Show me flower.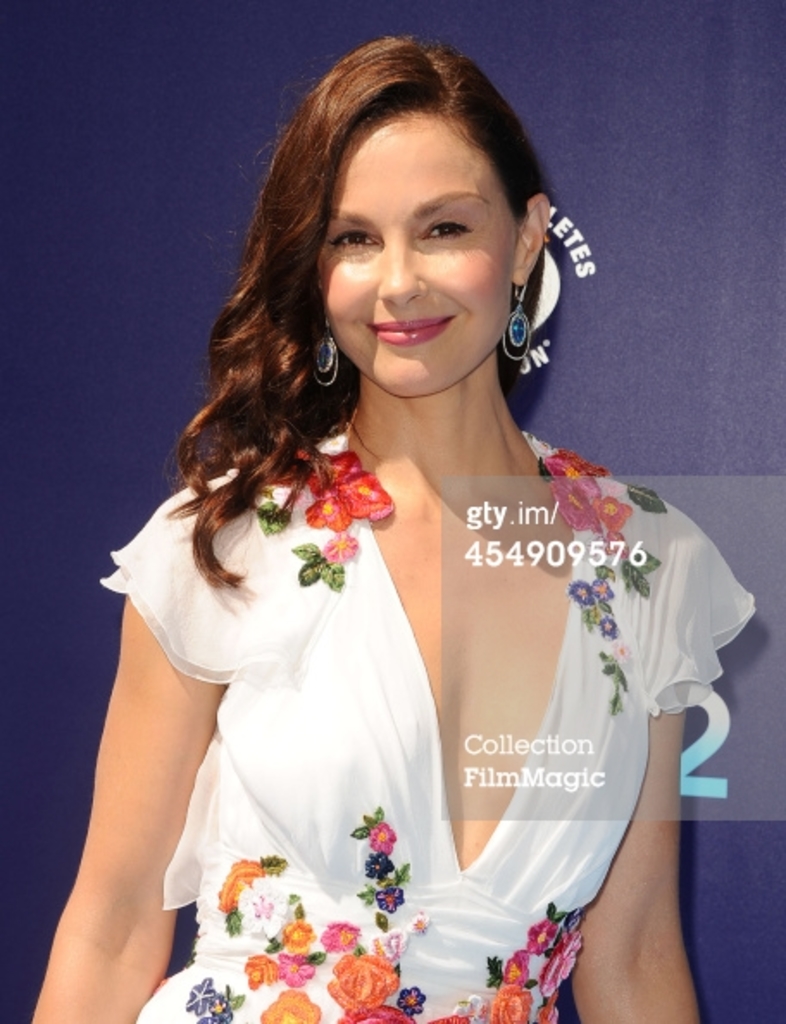
flower is here: bbox=(374, 877, 407, 917).
